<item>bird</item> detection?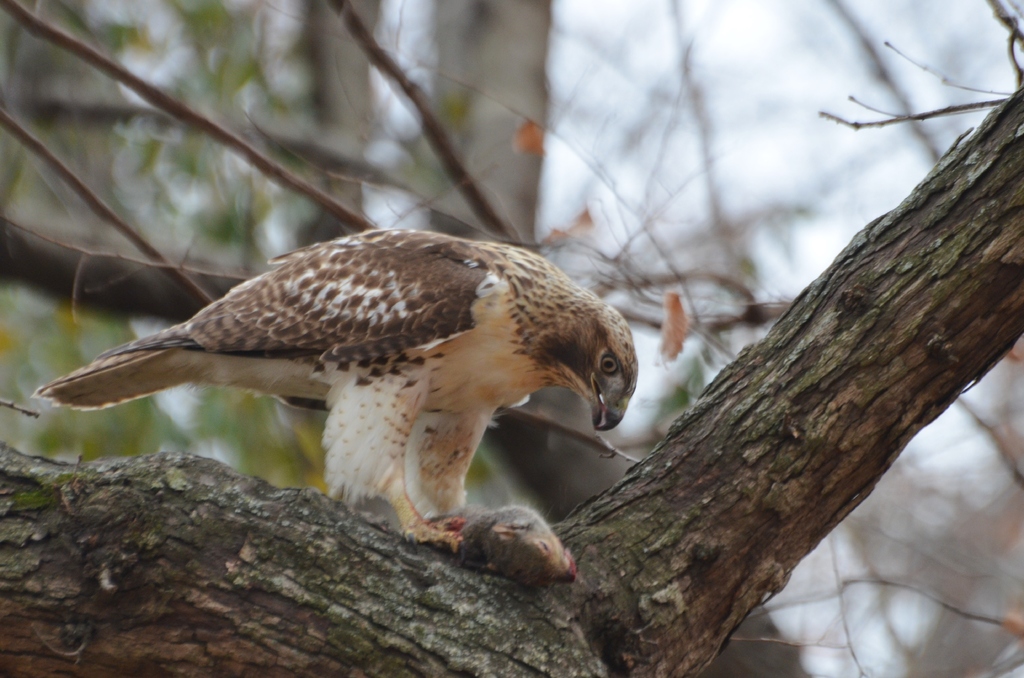
(35, 227, 639, 536)
